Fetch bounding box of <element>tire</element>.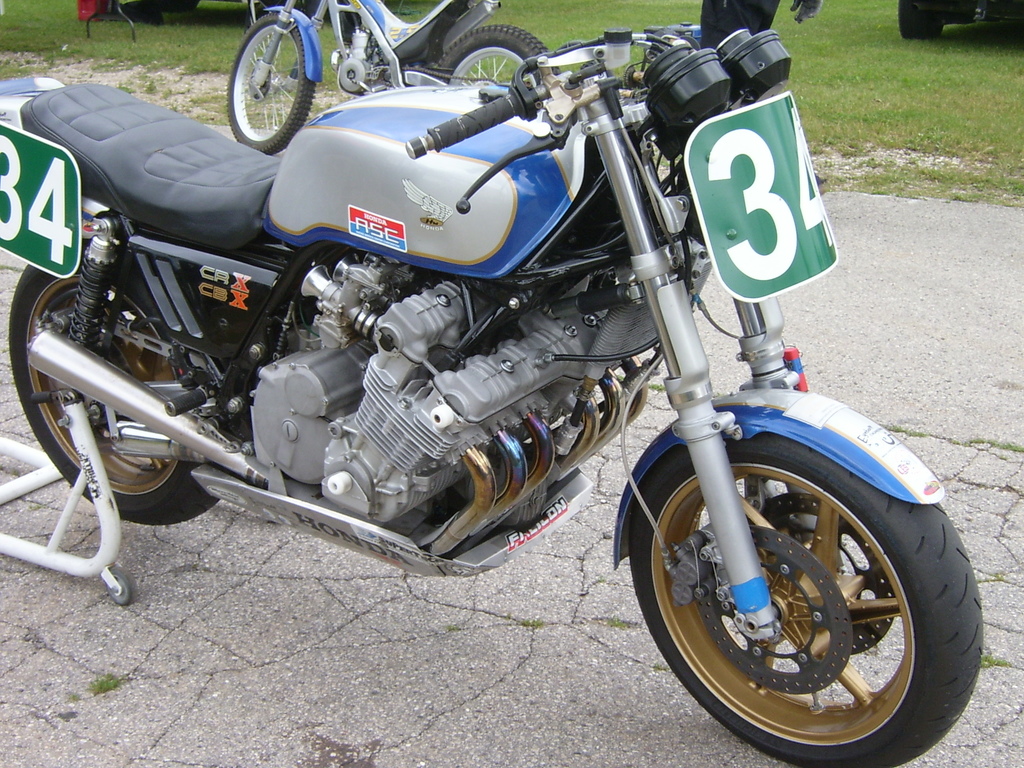
Bbox: 7 244 230 527.
